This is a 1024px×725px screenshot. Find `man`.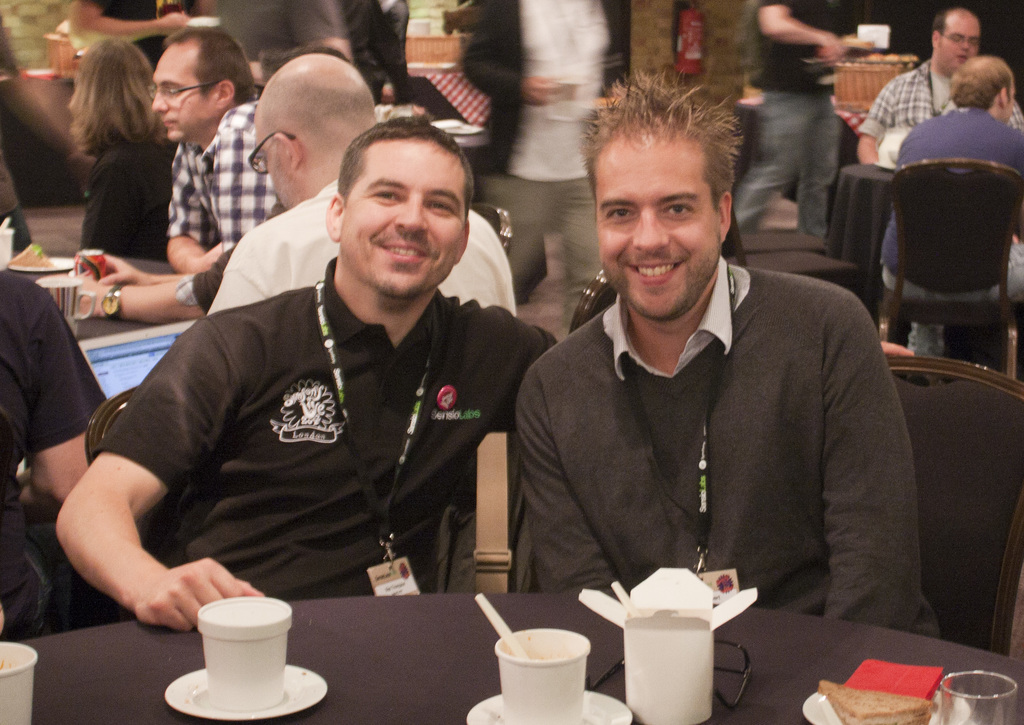
Bounding box: (0, 257, 104, 642).
